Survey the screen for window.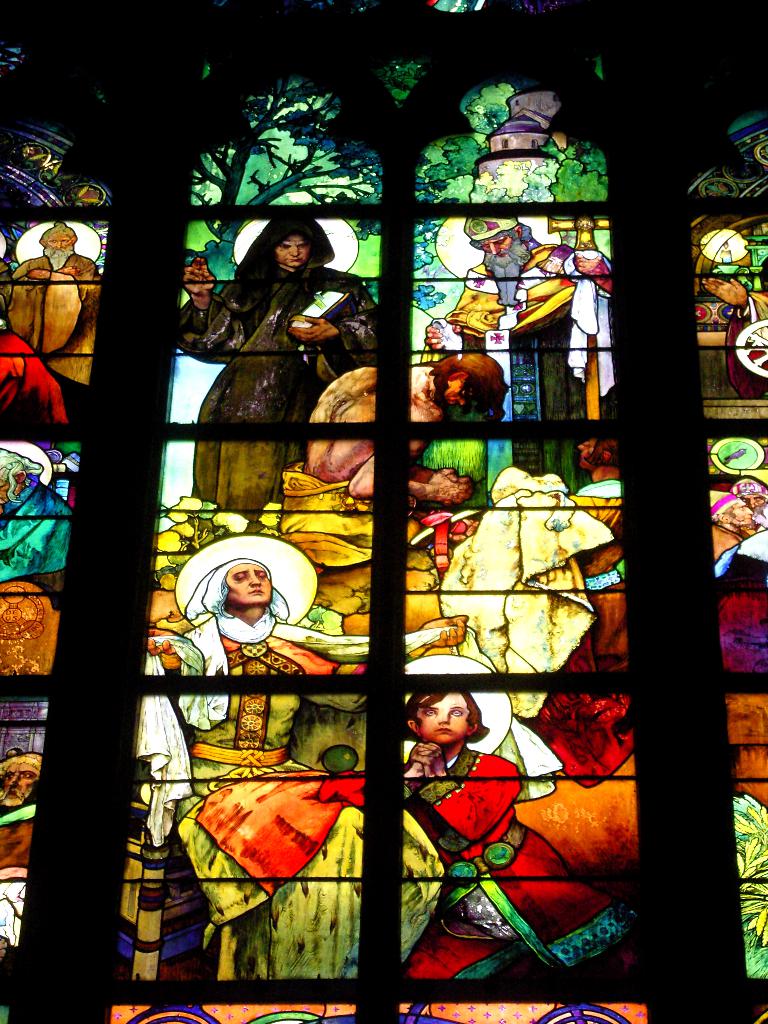
Survey found: (403, 698, 637, 975).
